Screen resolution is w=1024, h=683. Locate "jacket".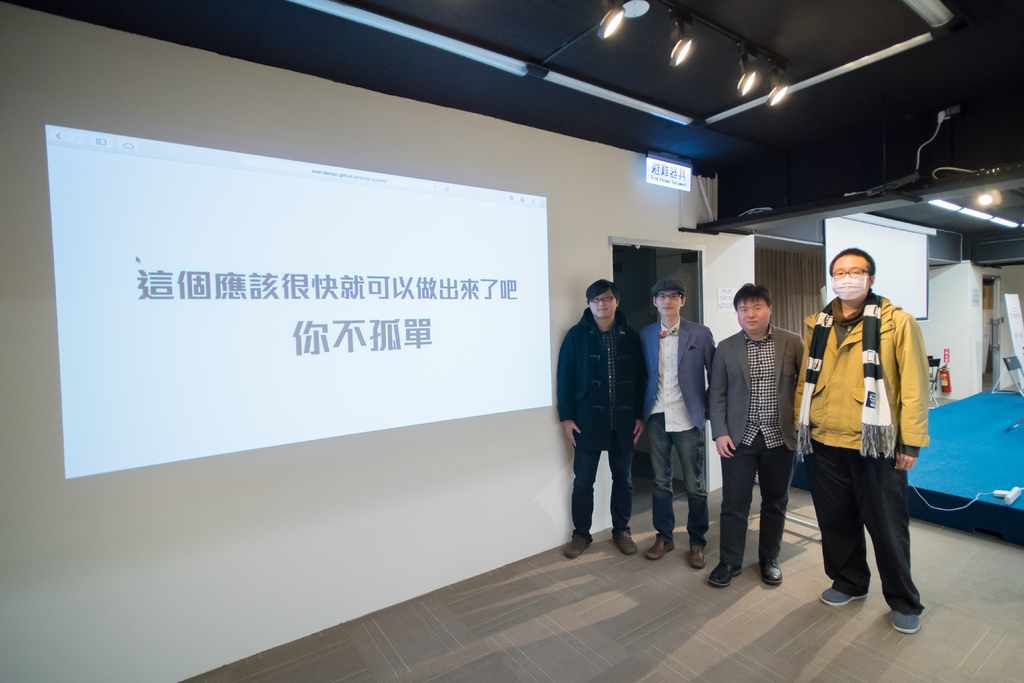
select_region(807, 259, 933, 494).
